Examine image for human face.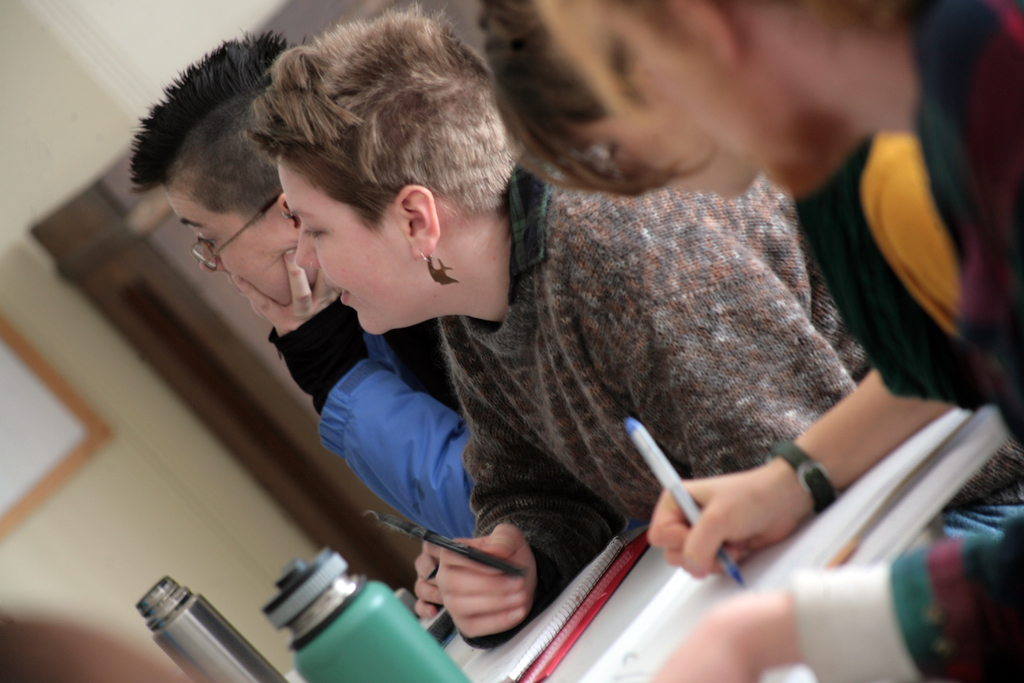
Examination result: [left=276, top=160, right=408, bottom=328].
